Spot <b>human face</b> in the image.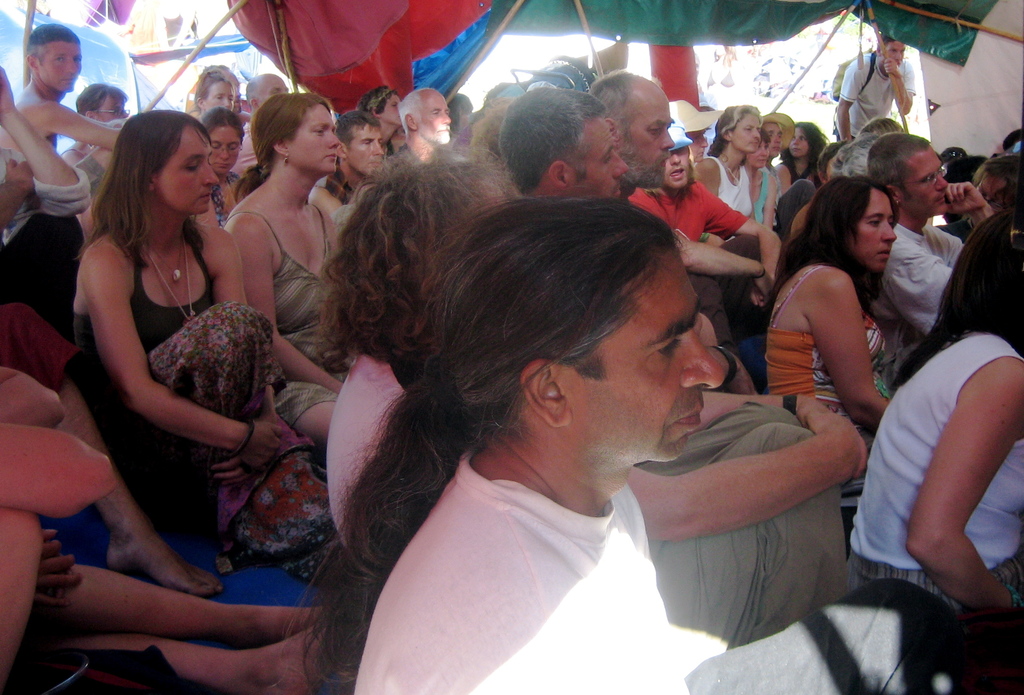
<b>human face</b> found at 563, 245, 722, 459.
